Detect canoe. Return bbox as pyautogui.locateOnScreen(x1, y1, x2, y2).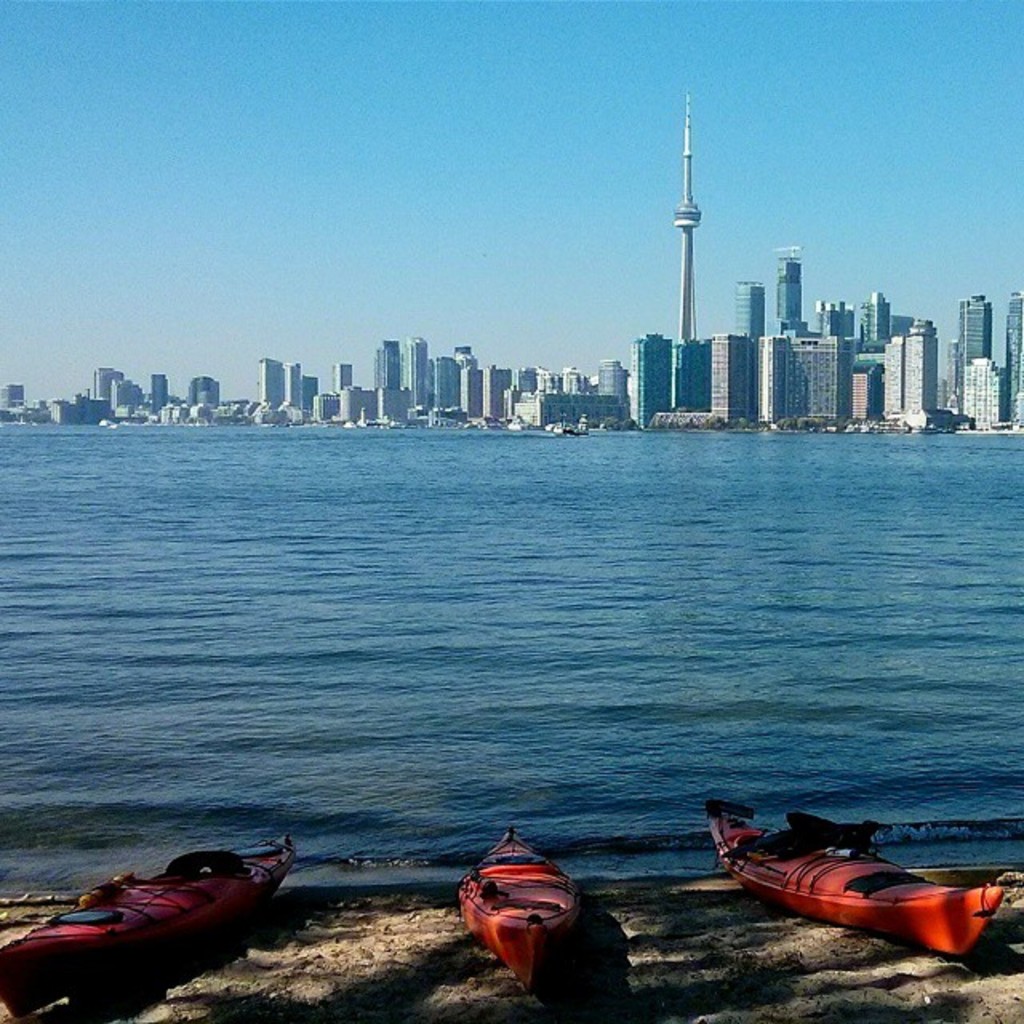
pyautogui.locateOnScreen(458, 830, 581, 990).
